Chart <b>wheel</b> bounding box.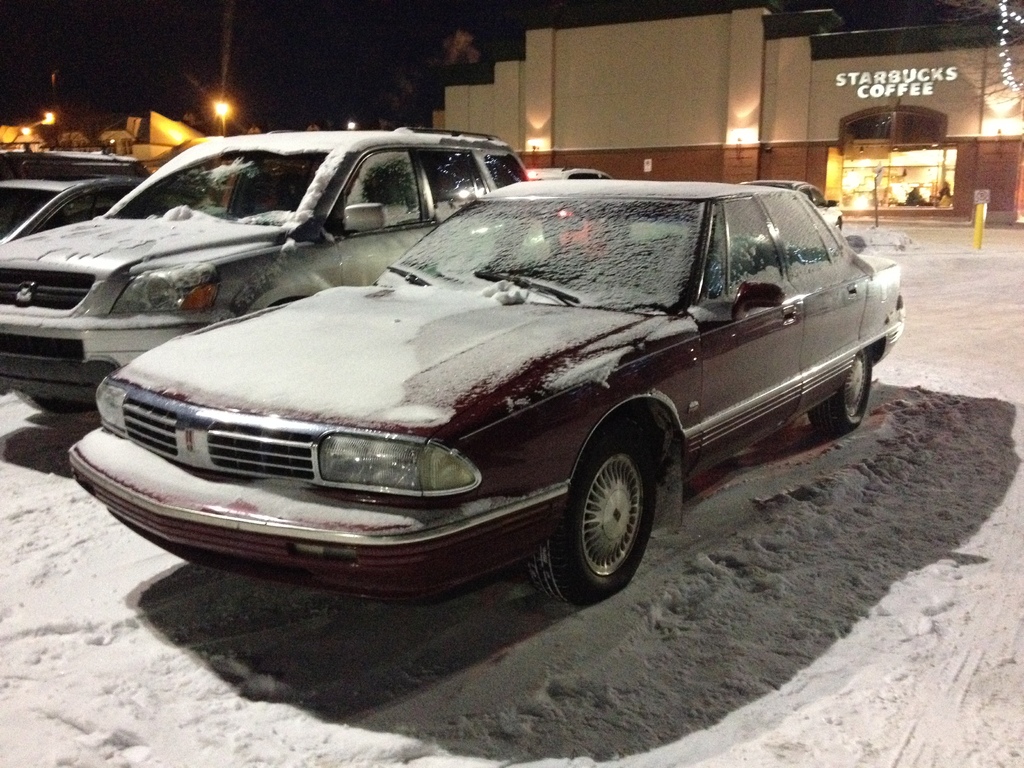
Charted: left=835, top=218, right=841, bottom=227.
